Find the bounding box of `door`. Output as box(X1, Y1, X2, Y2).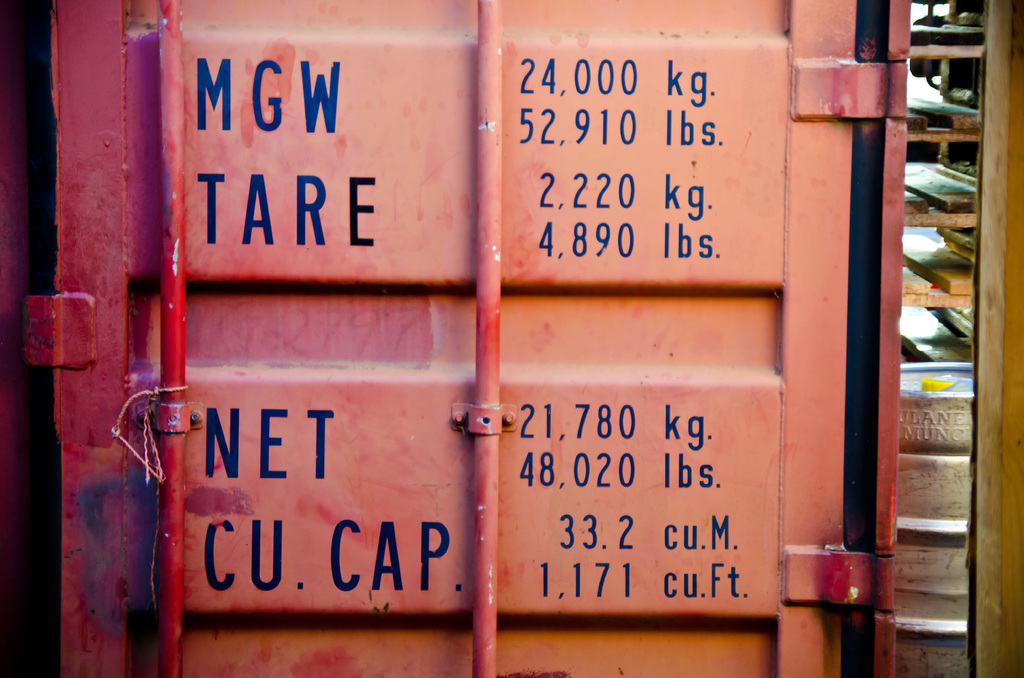
box(8, 0, 908, 677).
